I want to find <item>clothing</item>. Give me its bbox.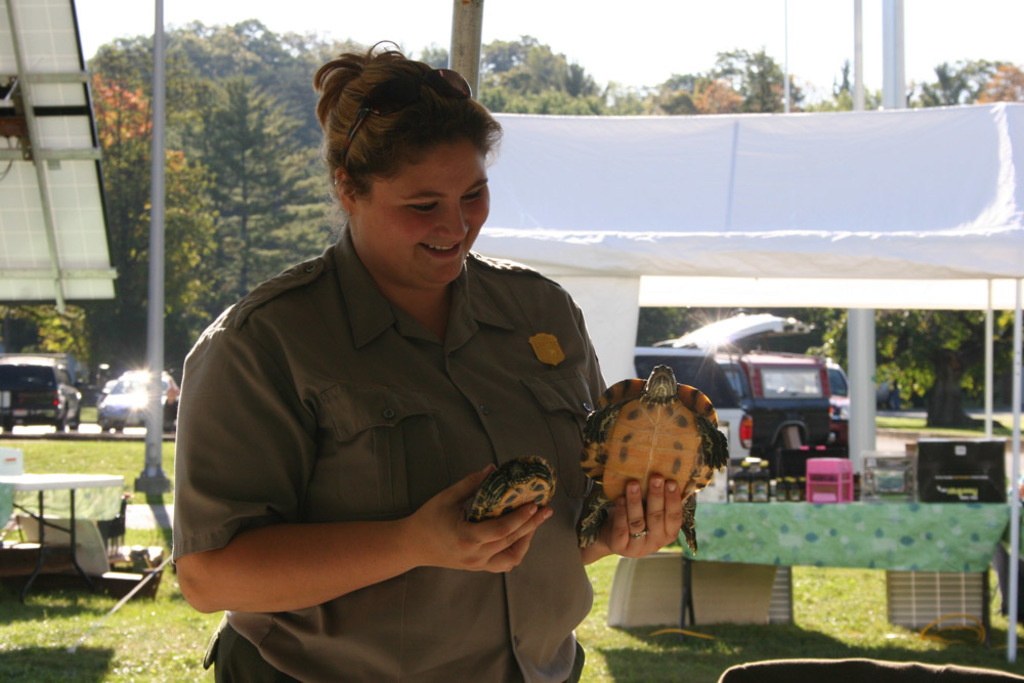
162, 209, 605, 668.
